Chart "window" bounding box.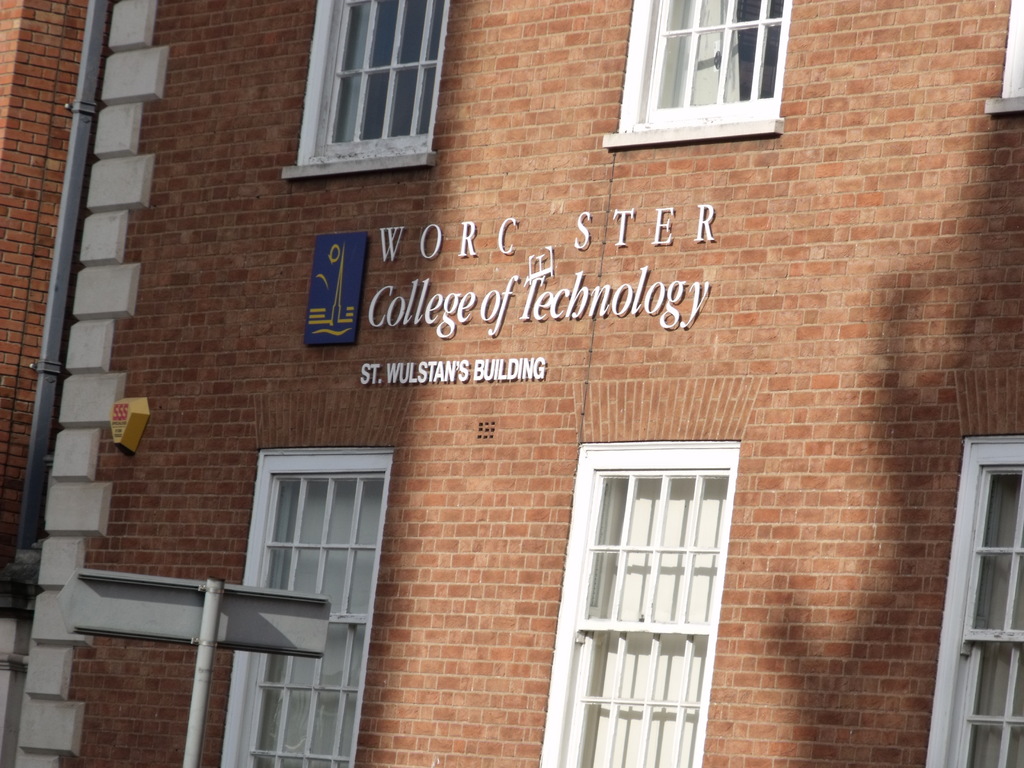
Charted: 280:1:452:183.
